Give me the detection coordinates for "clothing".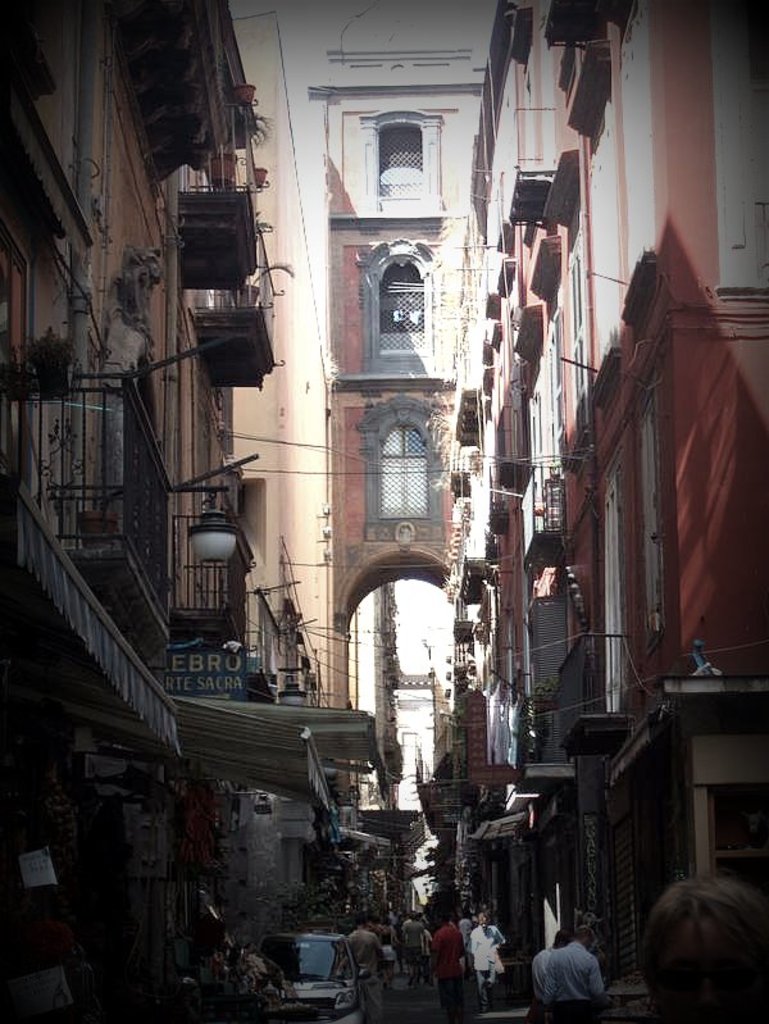
[left=431, top=923, right=467, bottom=1010].
